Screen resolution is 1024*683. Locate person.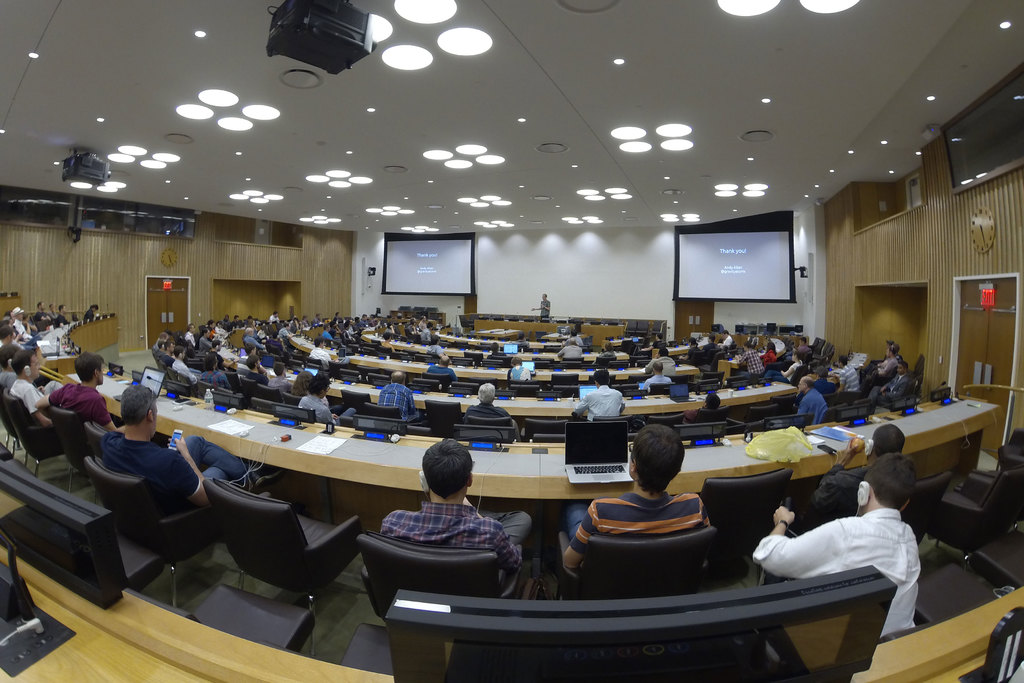
Rect(819, 367, 842, 391).
